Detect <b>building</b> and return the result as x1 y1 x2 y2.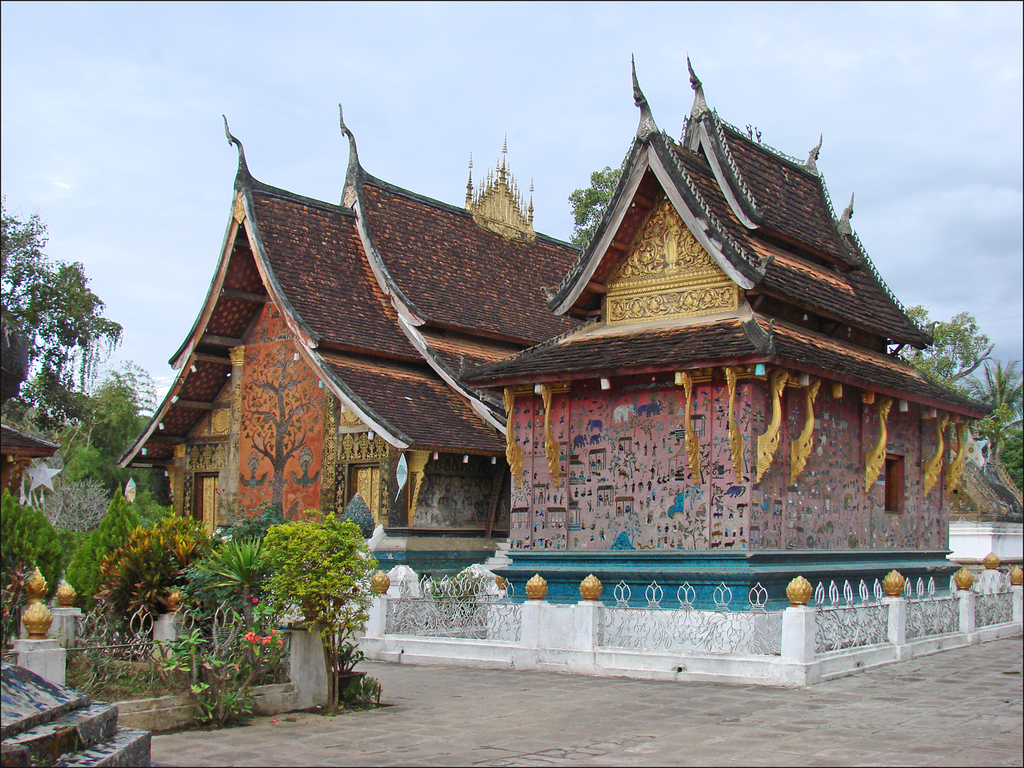
92 44 998 682.
